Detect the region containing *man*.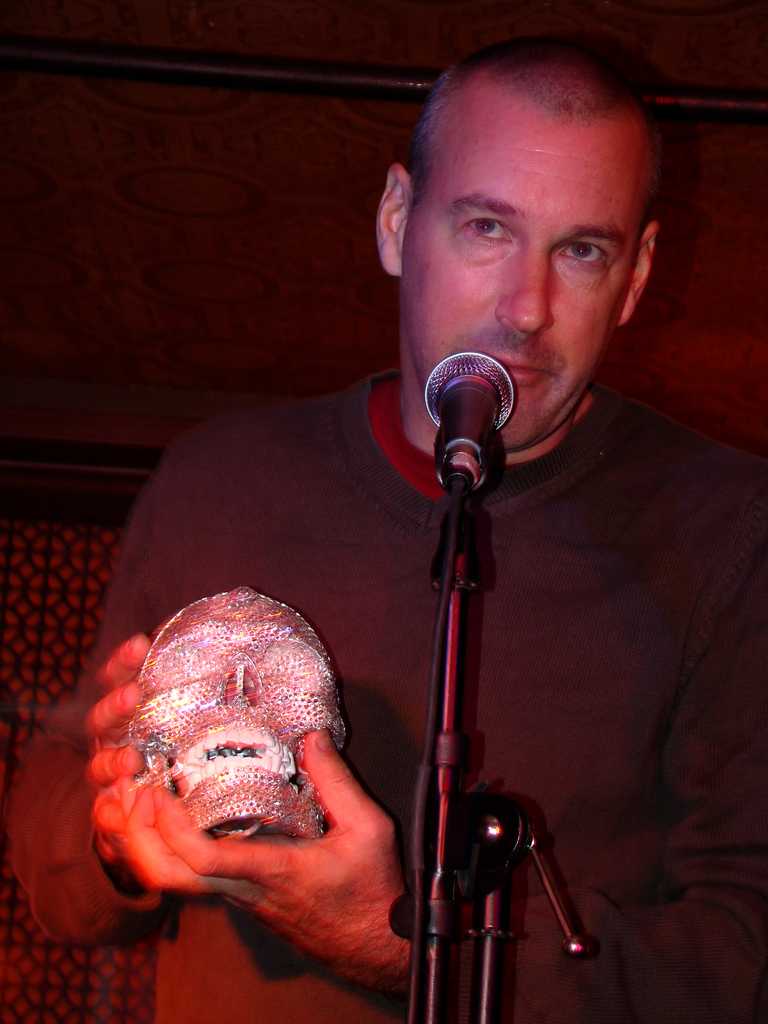
(122, 79, 712, 970).
